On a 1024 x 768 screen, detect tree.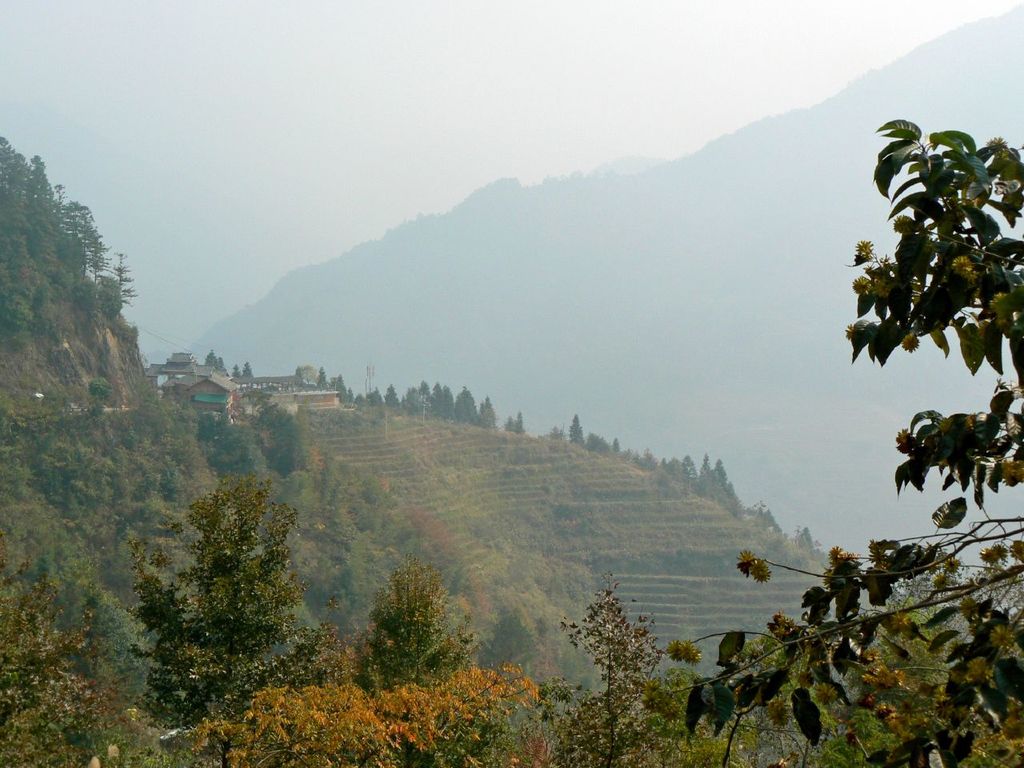
139,443,314,719.
